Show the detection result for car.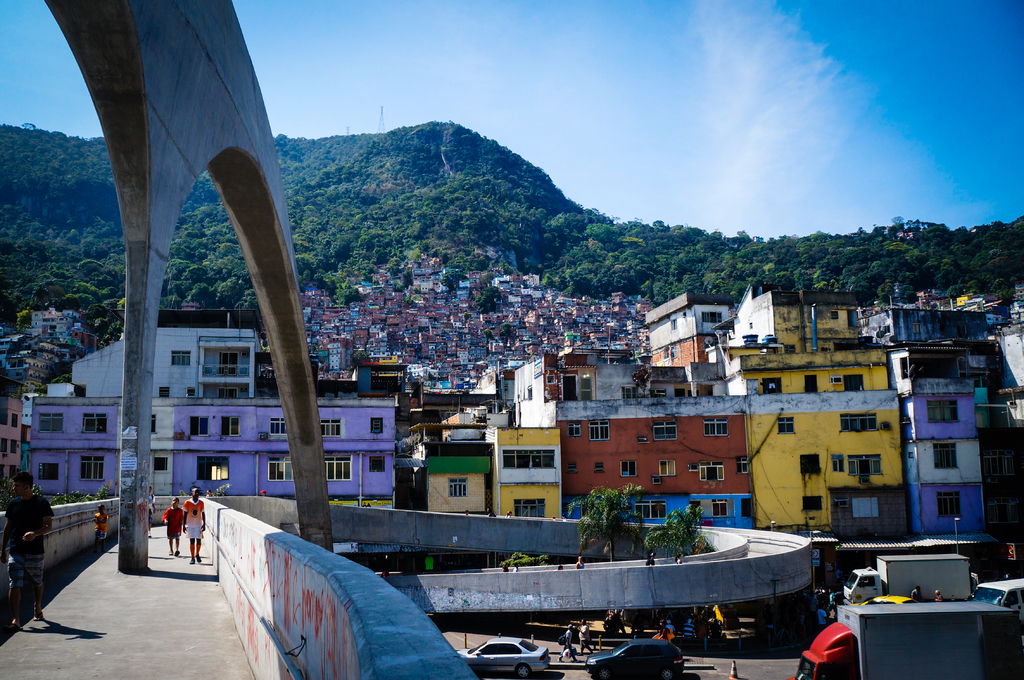
<box>848,596,913,607</box>.
